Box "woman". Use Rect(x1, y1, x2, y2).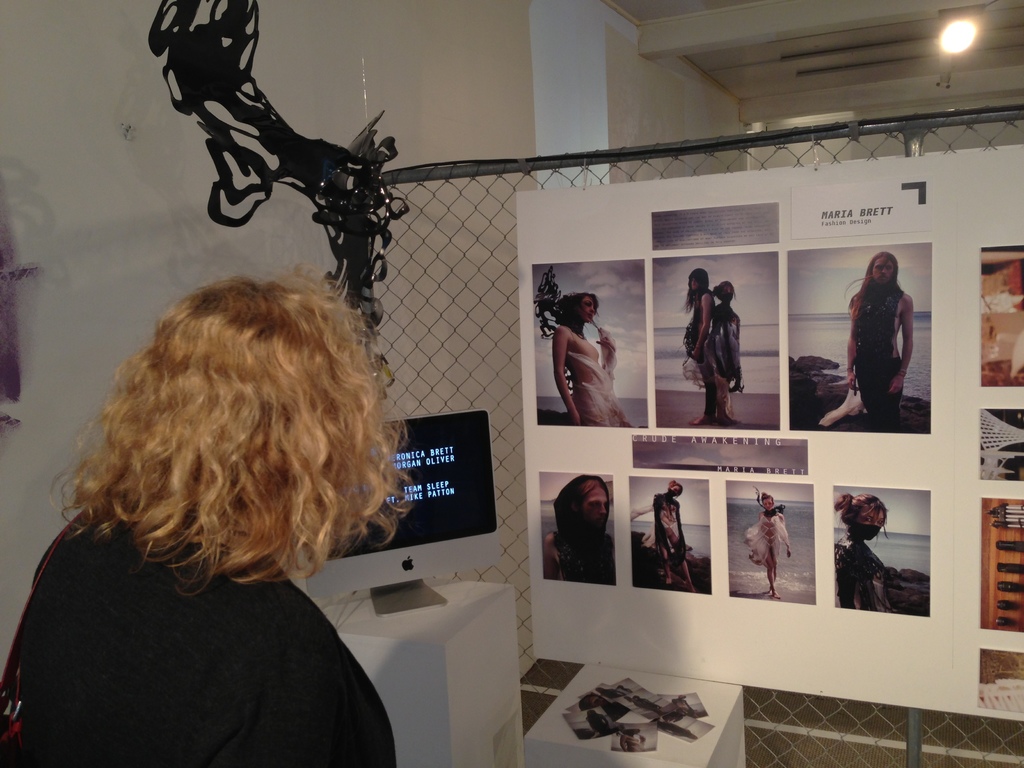
Rect(551, 289, 627, 428).
